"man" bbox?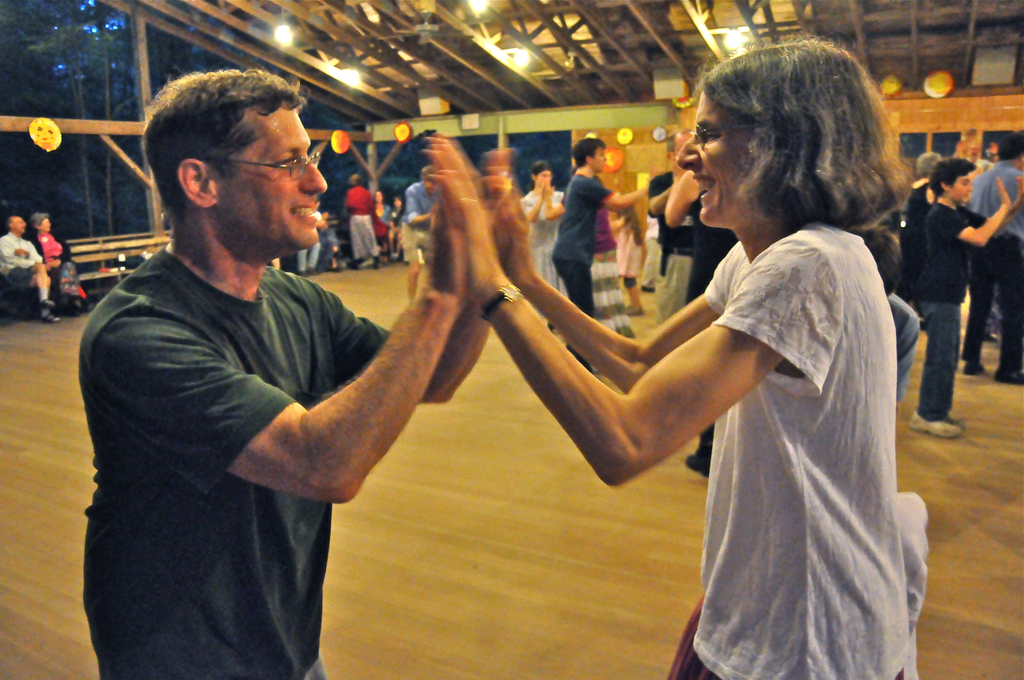
detection(911, 159, 1012, 441)
